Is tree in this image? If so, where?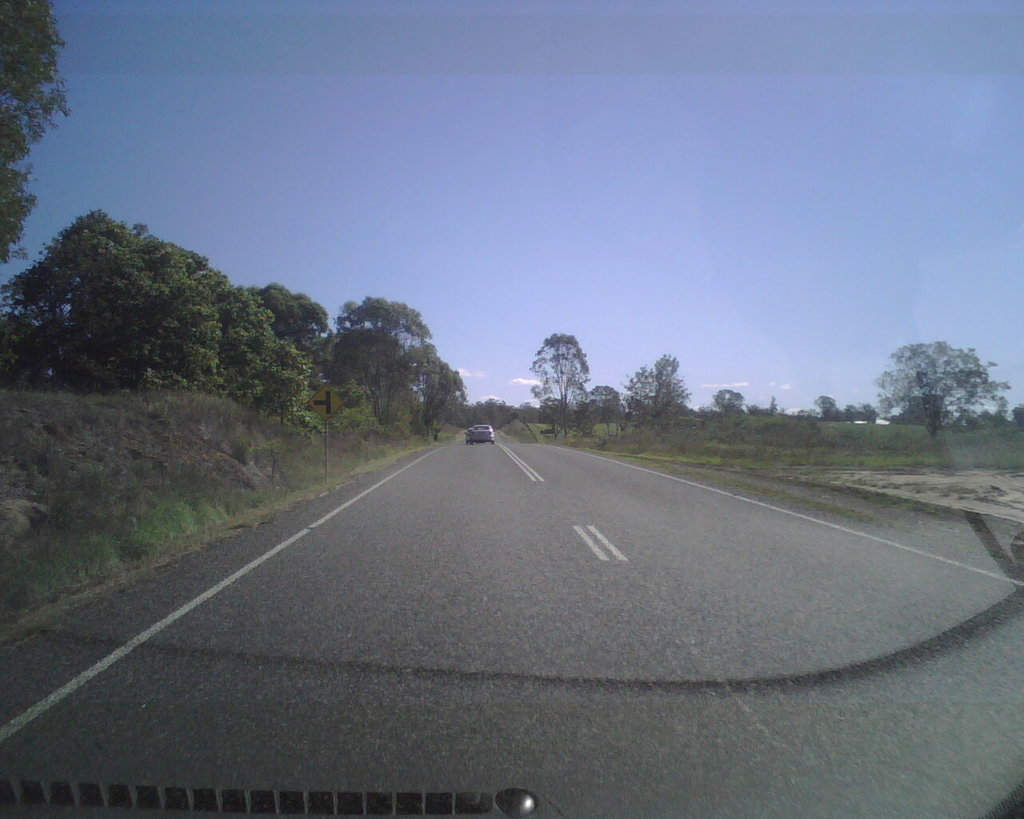
Yes, at 419/352/466/433.
